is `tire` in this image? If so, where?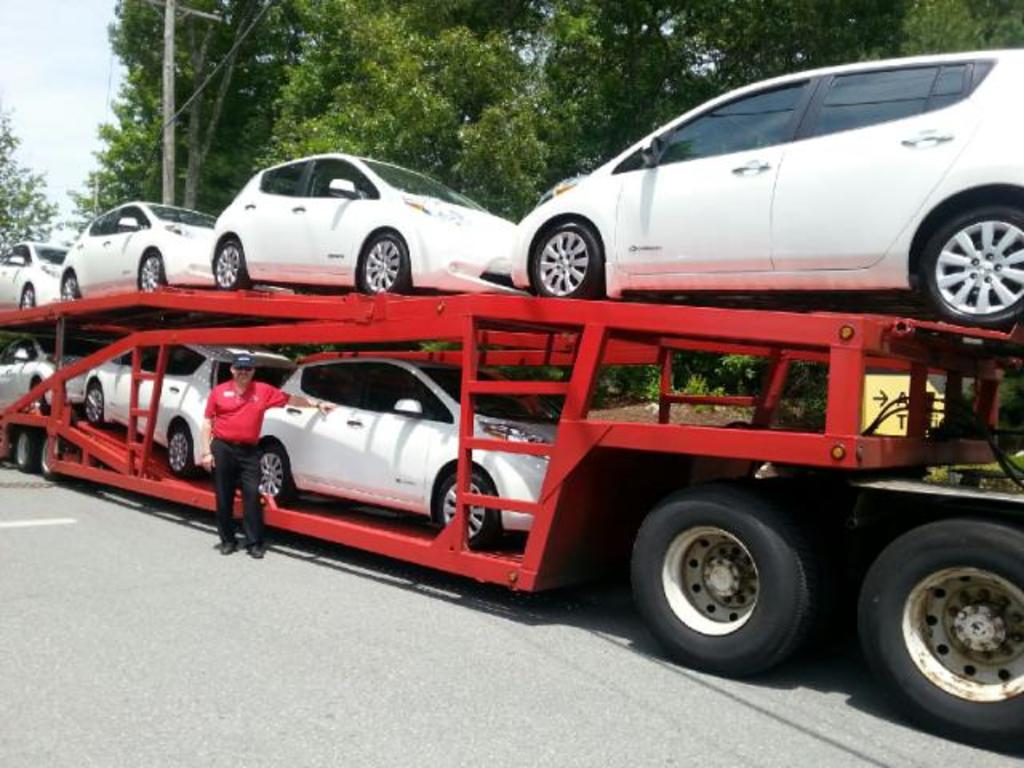
Yes, at <bbox>256, 448, 294, 504</bbox>.
